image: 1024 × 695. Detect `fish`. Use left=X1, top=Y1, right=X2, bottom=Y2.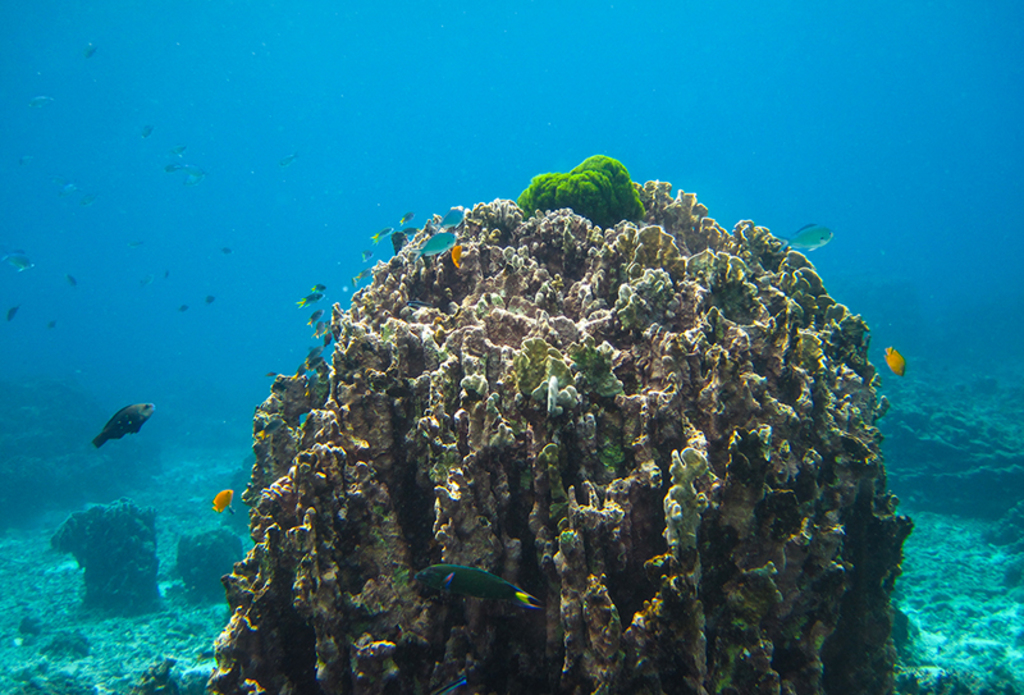
left=212, top=484, right=236, bottom=513.
